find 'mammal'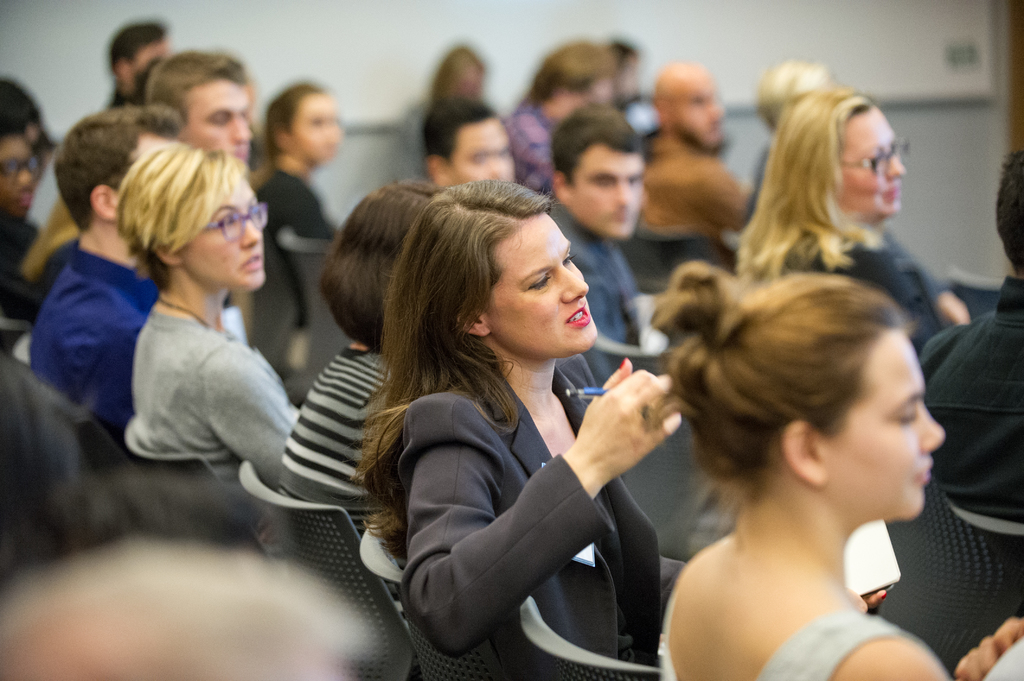
541/108/646/385
